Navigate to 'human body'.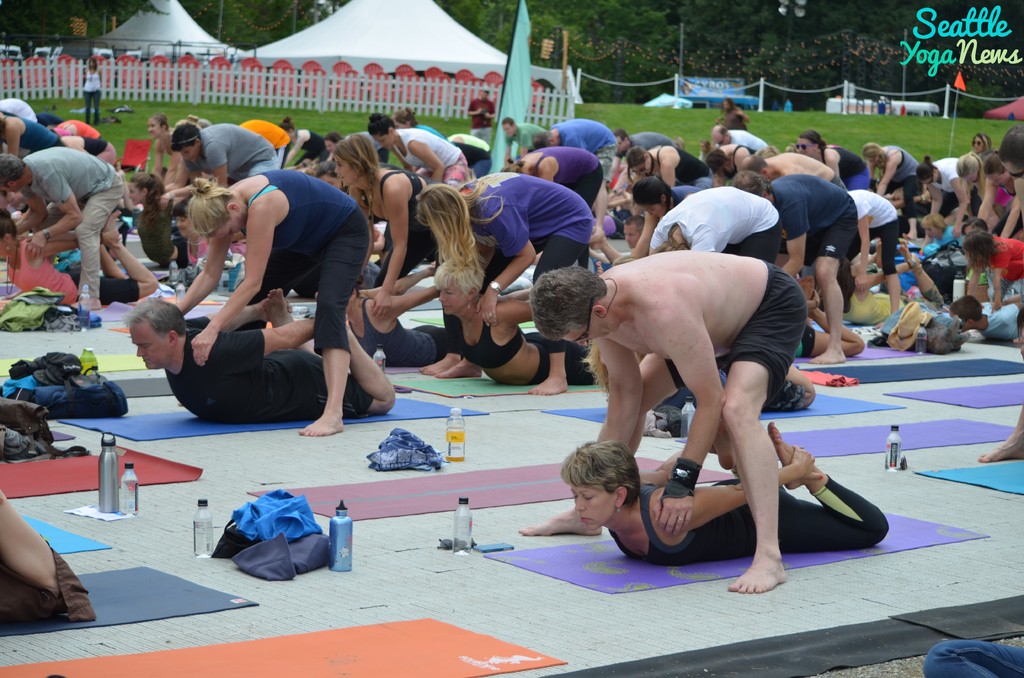
Navigation target: [left=3, top=156, right=134, bottom=318].
